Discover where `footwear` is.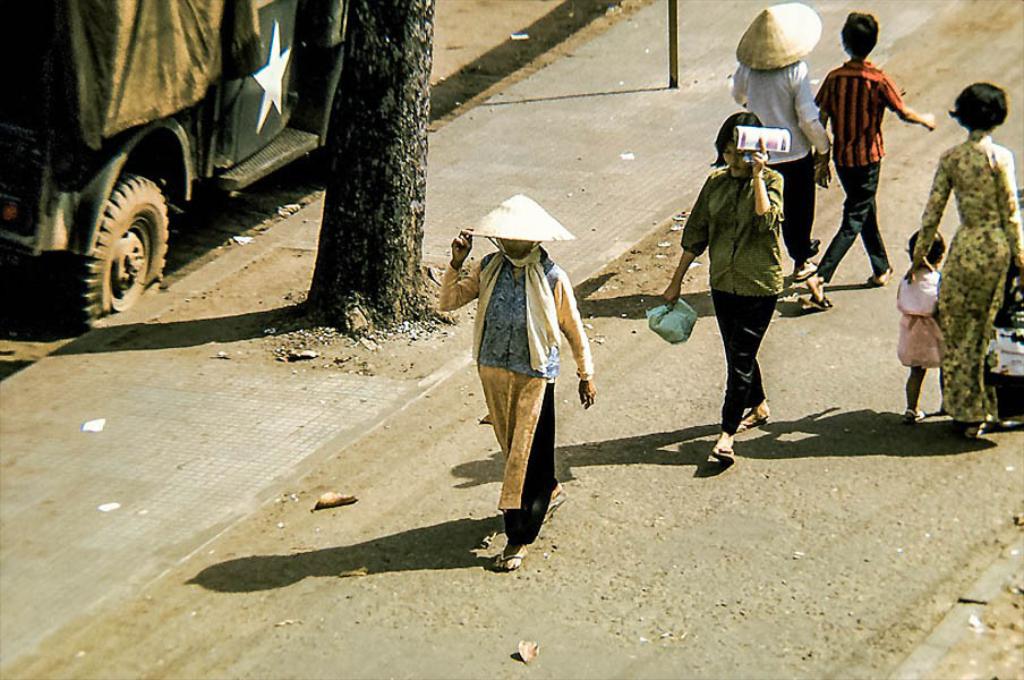
Discovered at [801,292,837,311].
